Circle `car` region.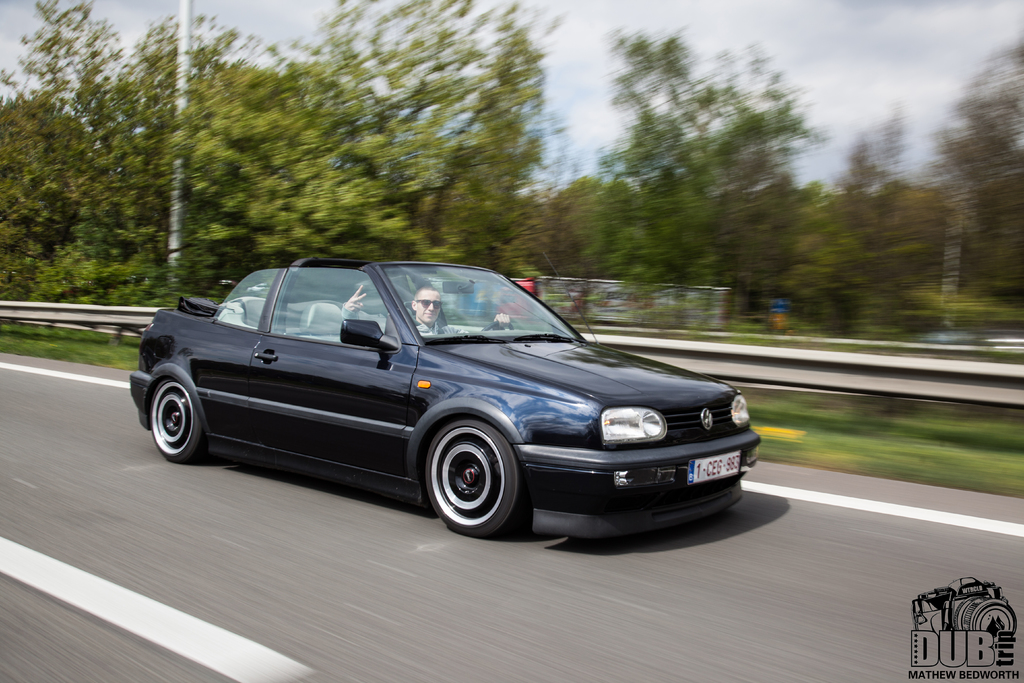
Region: x1=127, y1=252, x2=755, y2=540.
